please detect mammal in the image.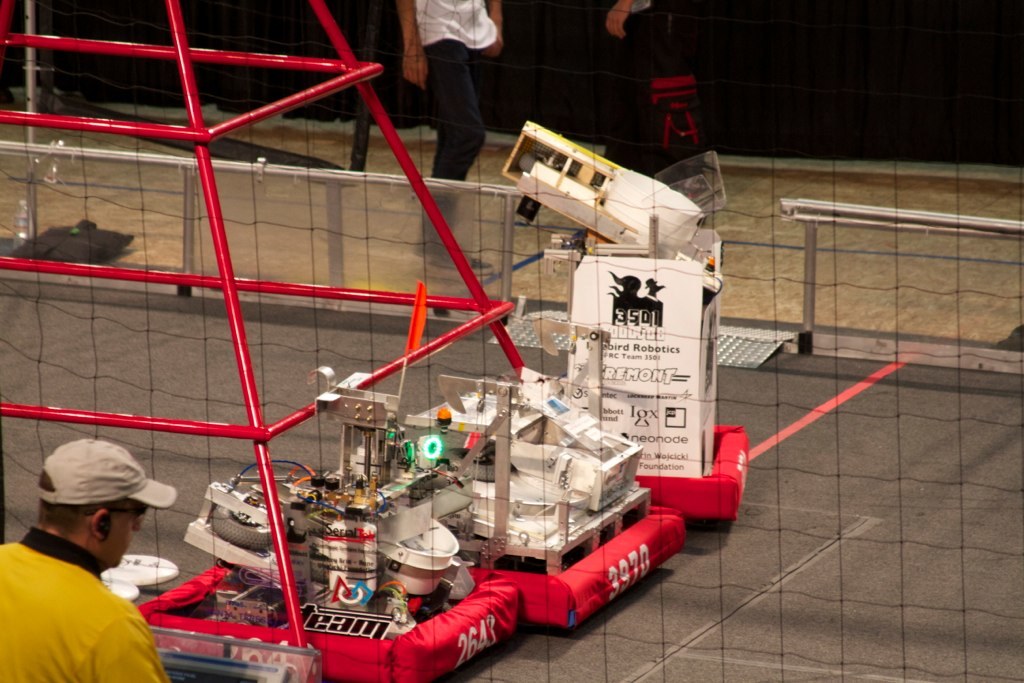
(left=0, top=459, right=189, bottom=656).
